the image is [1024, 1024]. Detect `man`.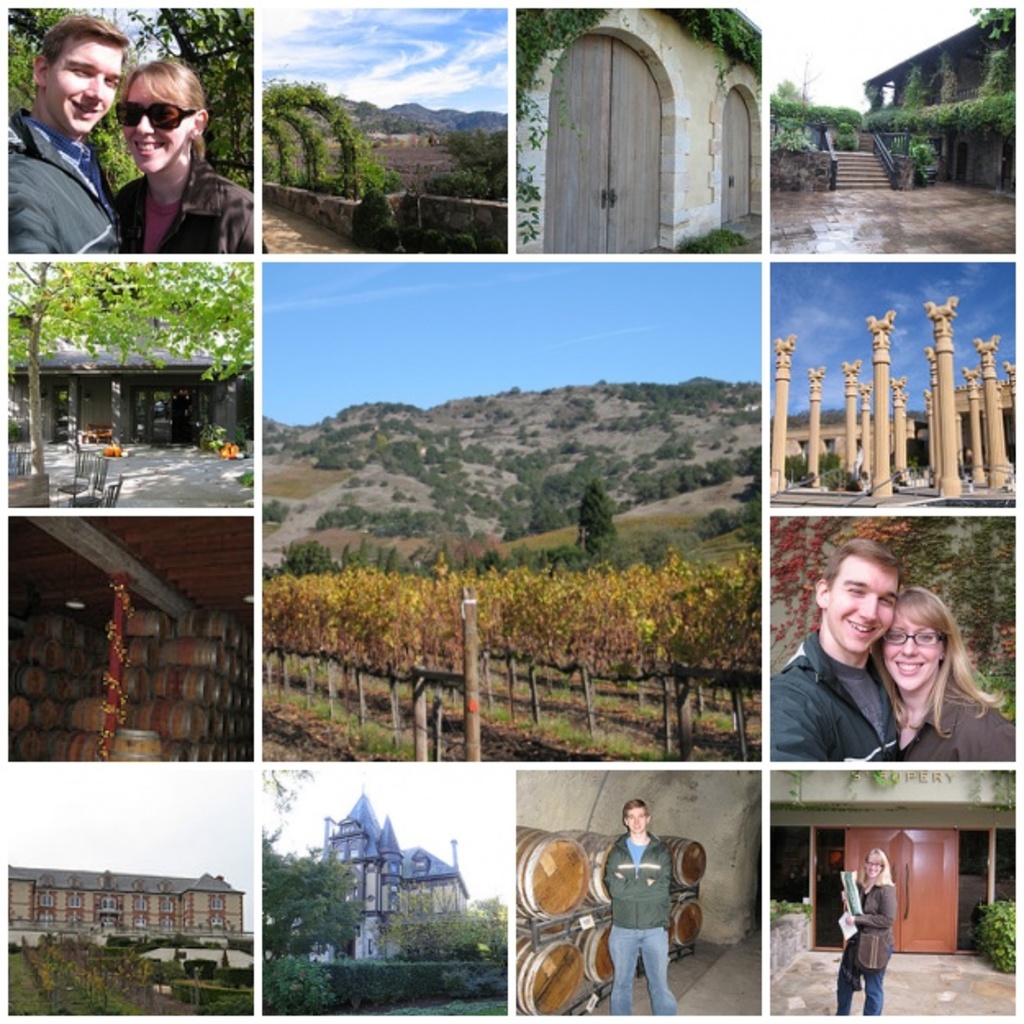
Detection: l=772, t=546, r=901, b=765.
